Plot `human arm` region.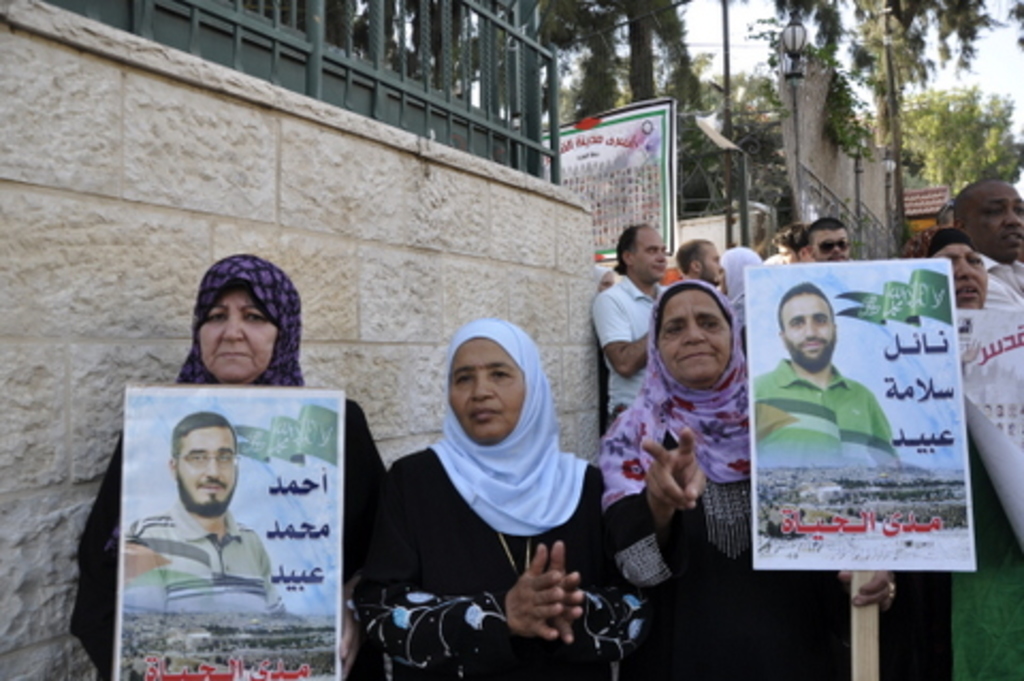
Plotted at x1=343 y1=455 x2=570 y2=679.
